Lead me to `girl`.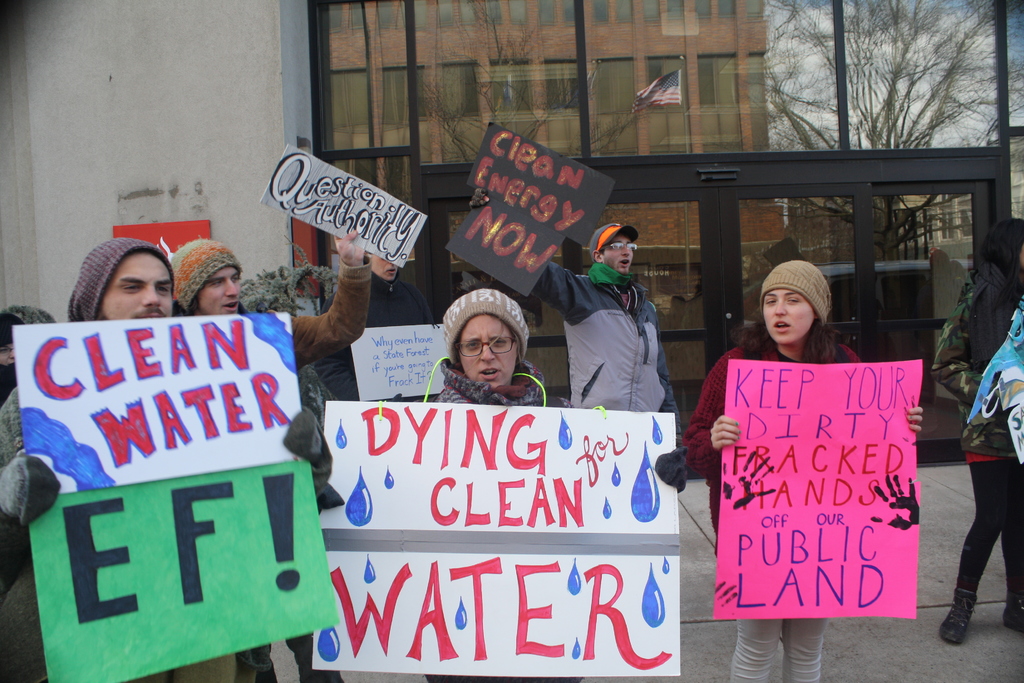
Lead to (x1=685, y1=258, x2=929, y2=682).
